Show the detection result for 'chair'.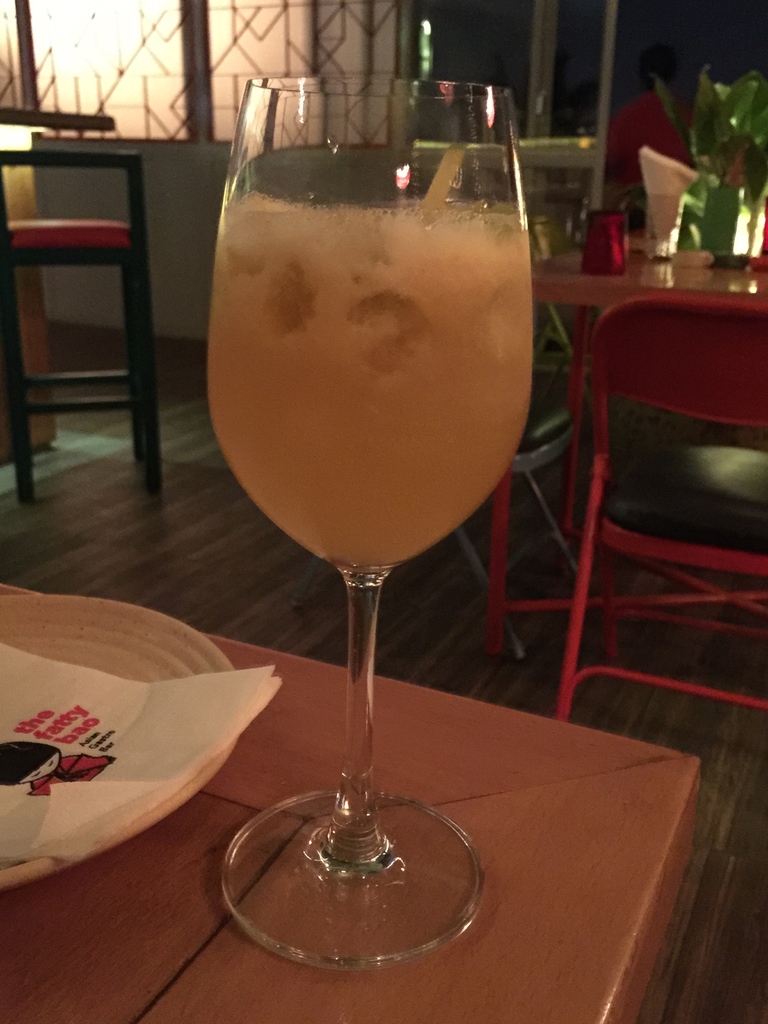
box=[527, 308, 630, 455].
